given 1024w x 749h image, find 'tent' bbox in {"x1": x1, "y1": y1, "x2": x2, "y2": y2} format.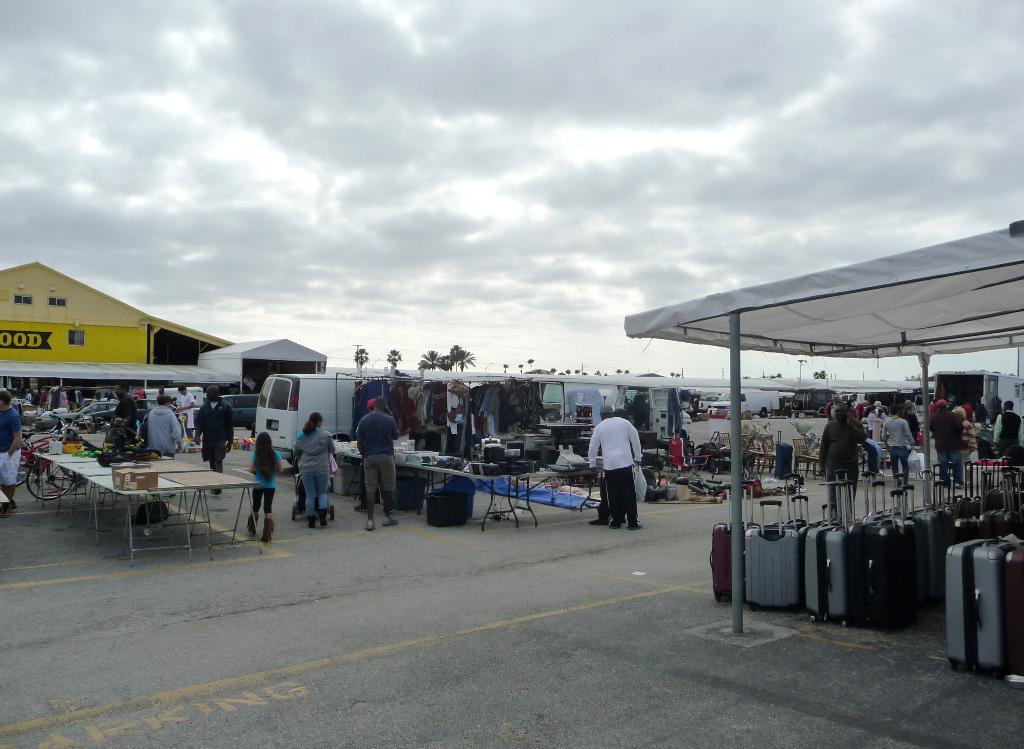
{"x1": 196, "y1": 333, "x2": 332, "y2": 419}.
